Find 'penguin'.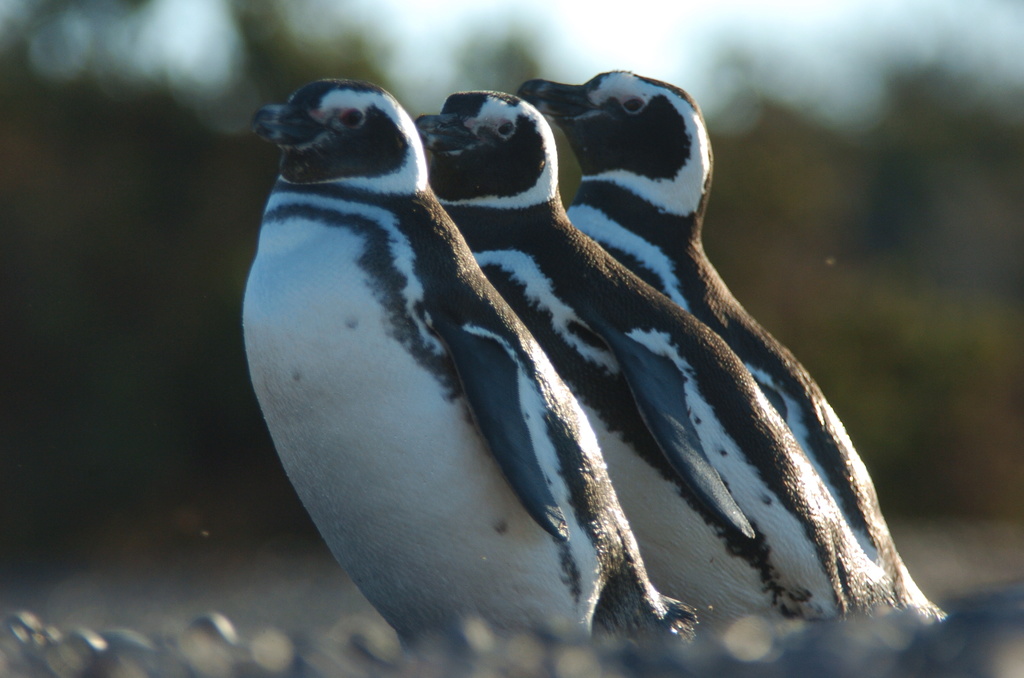
pyautogui.locateOnScreen(522, 69, 952, 636).
